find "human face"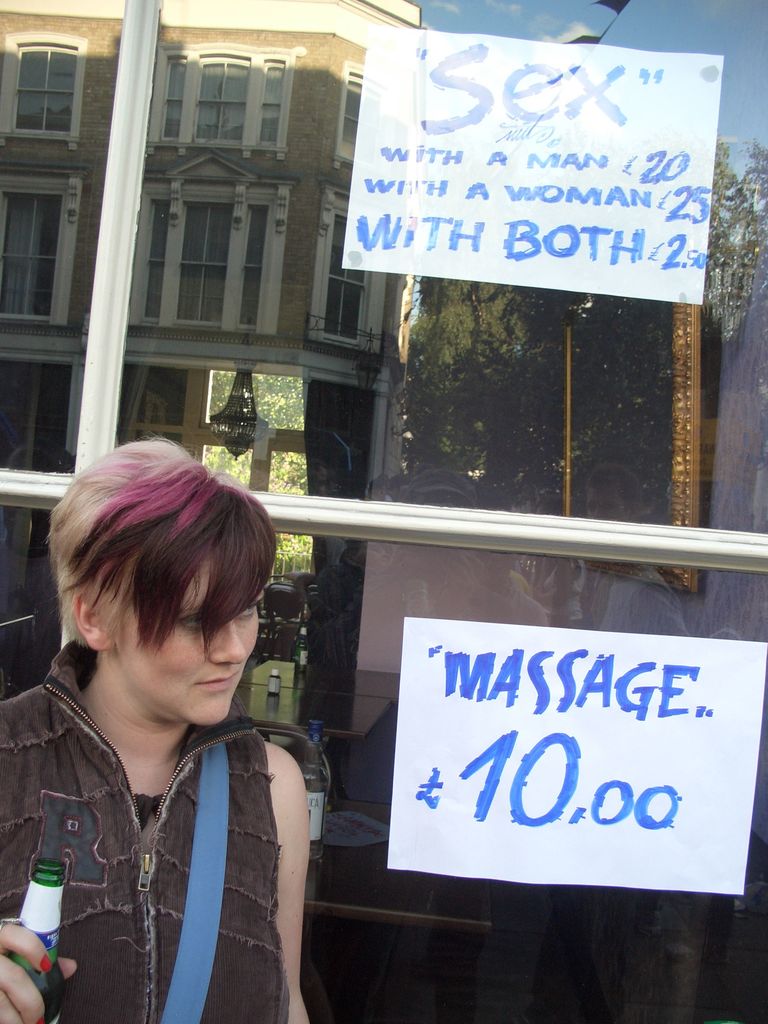
107 550 271 719
